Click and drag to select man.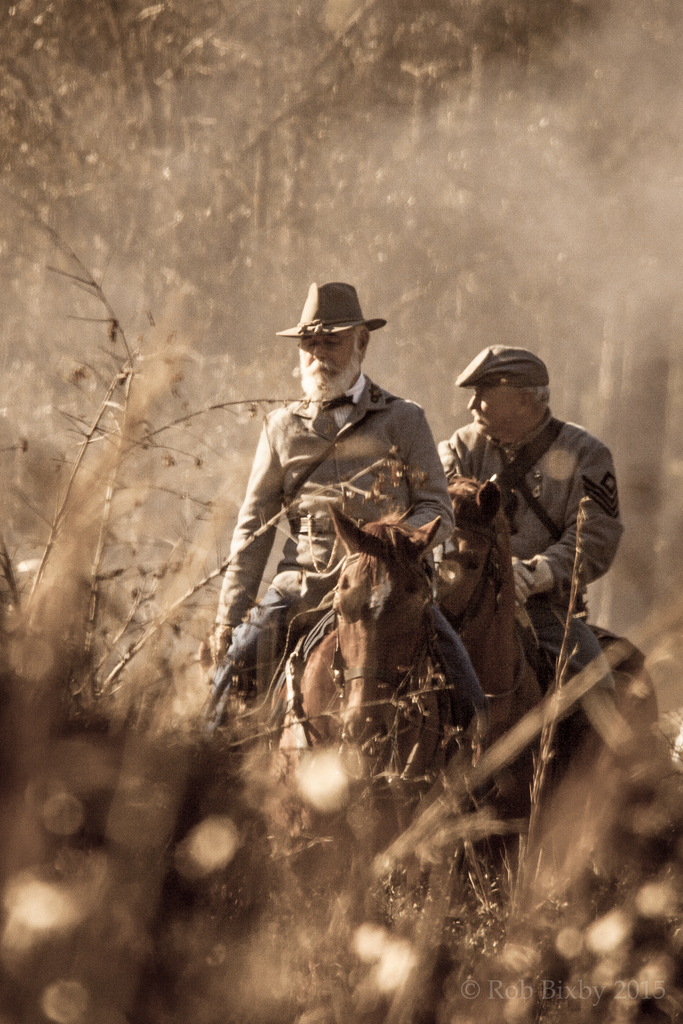
Selection: locate(199, 267, 479, 805).
